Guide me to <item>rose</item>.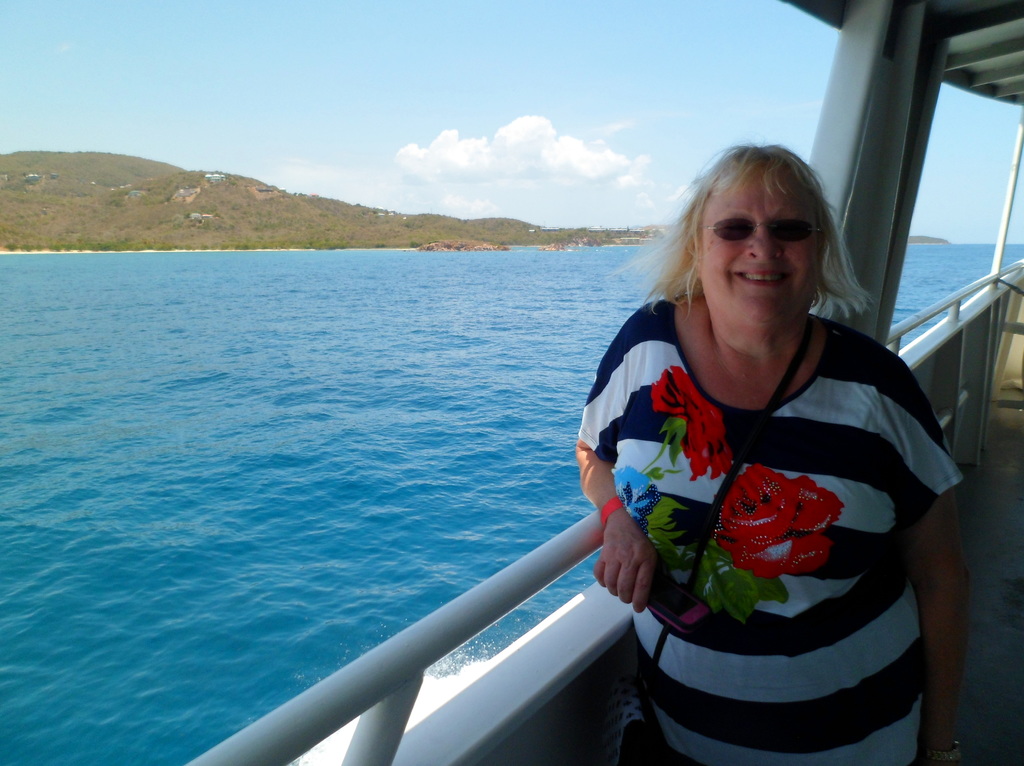
Guidance: <region>716, 461, 846, 581</region>.
